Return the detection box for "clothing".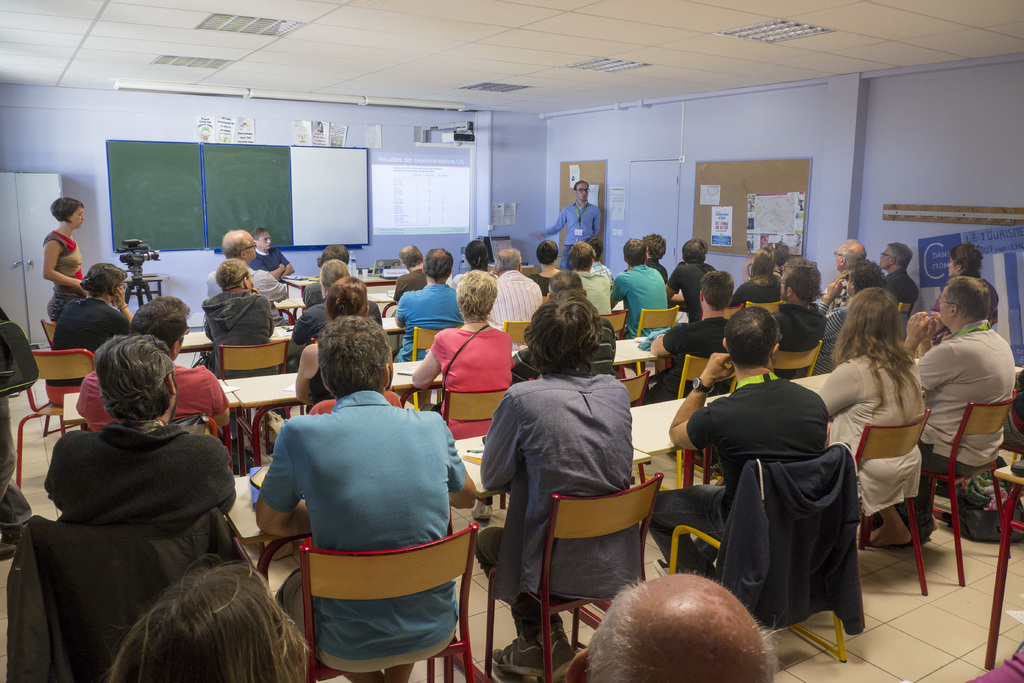
bbox=[54, 421, 241, 554].
